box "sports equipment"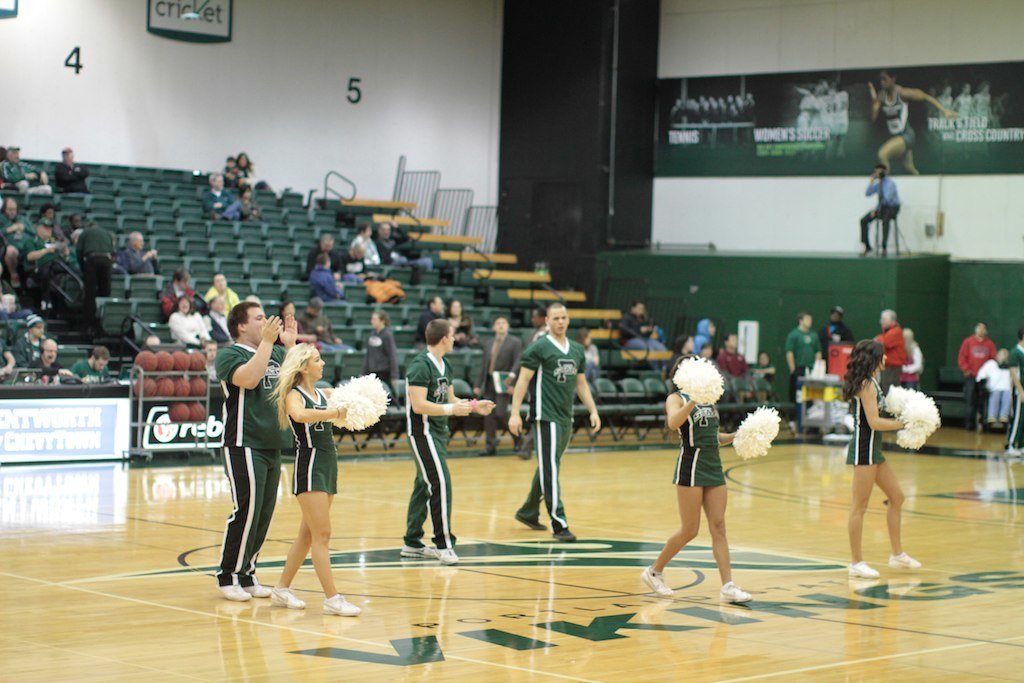
<region>190, 348, 206, 368</region>
